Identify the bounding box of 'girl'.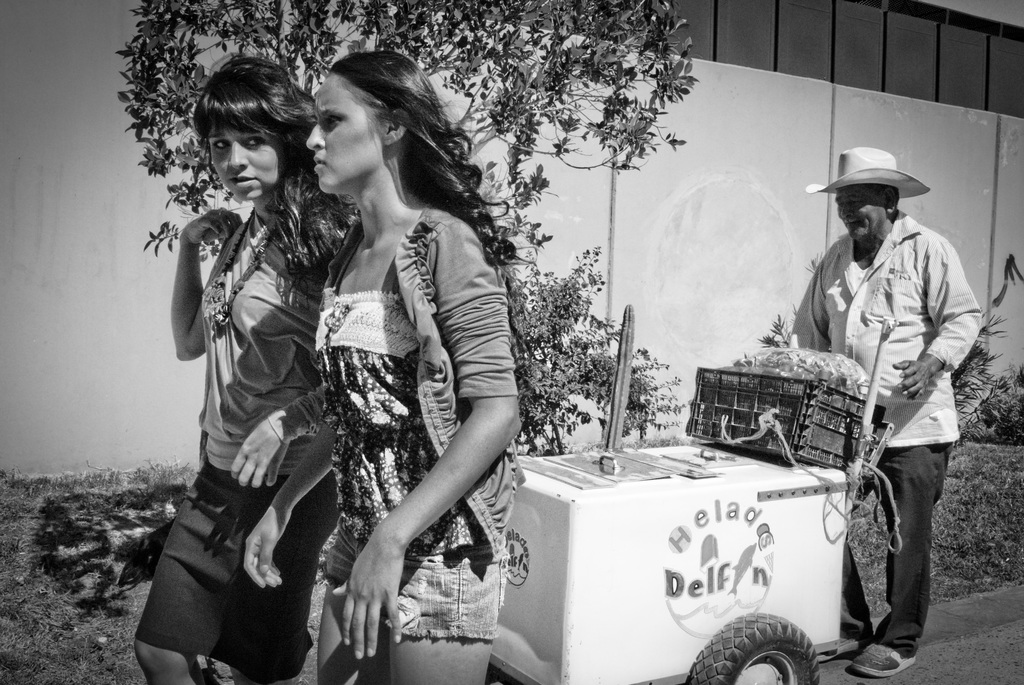
x1=129, y1=57, x2=353, y2=679.
